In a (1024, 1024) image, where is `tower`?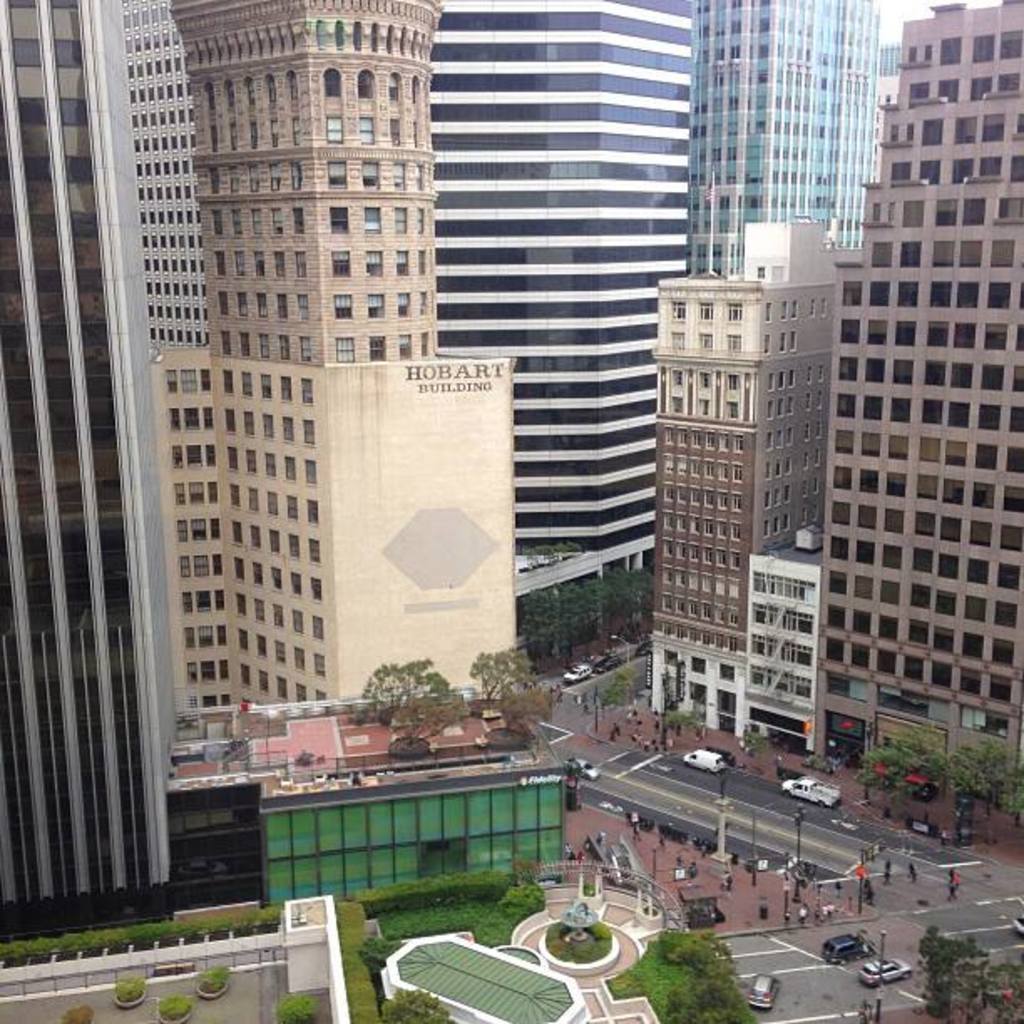
locate(646, 221, 830, 718).
